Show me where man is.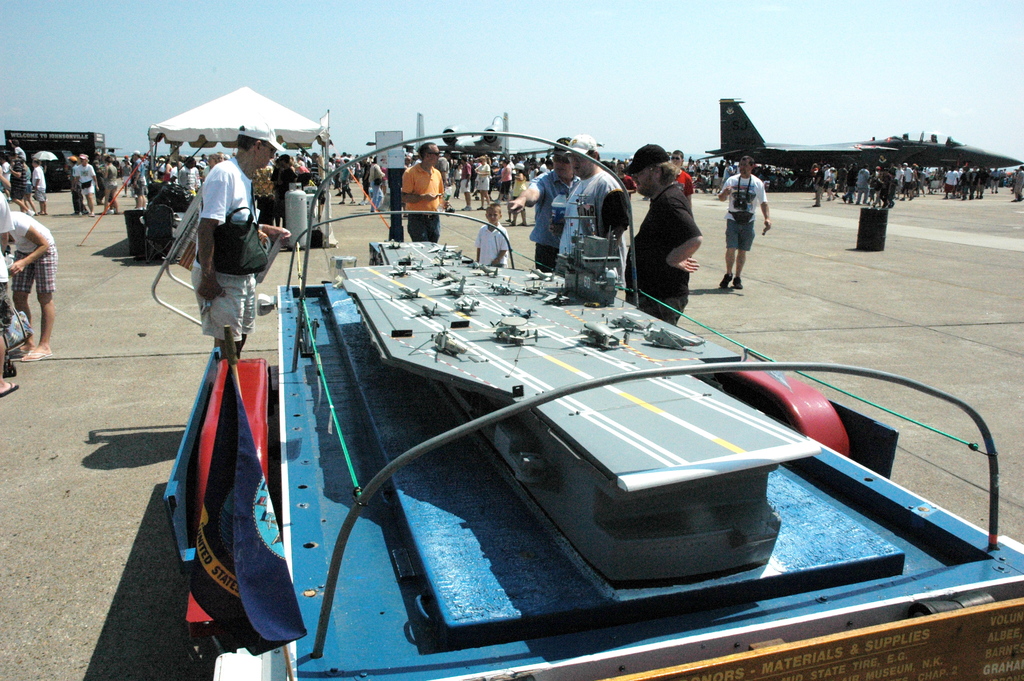
man is at 129,149,152,209.
